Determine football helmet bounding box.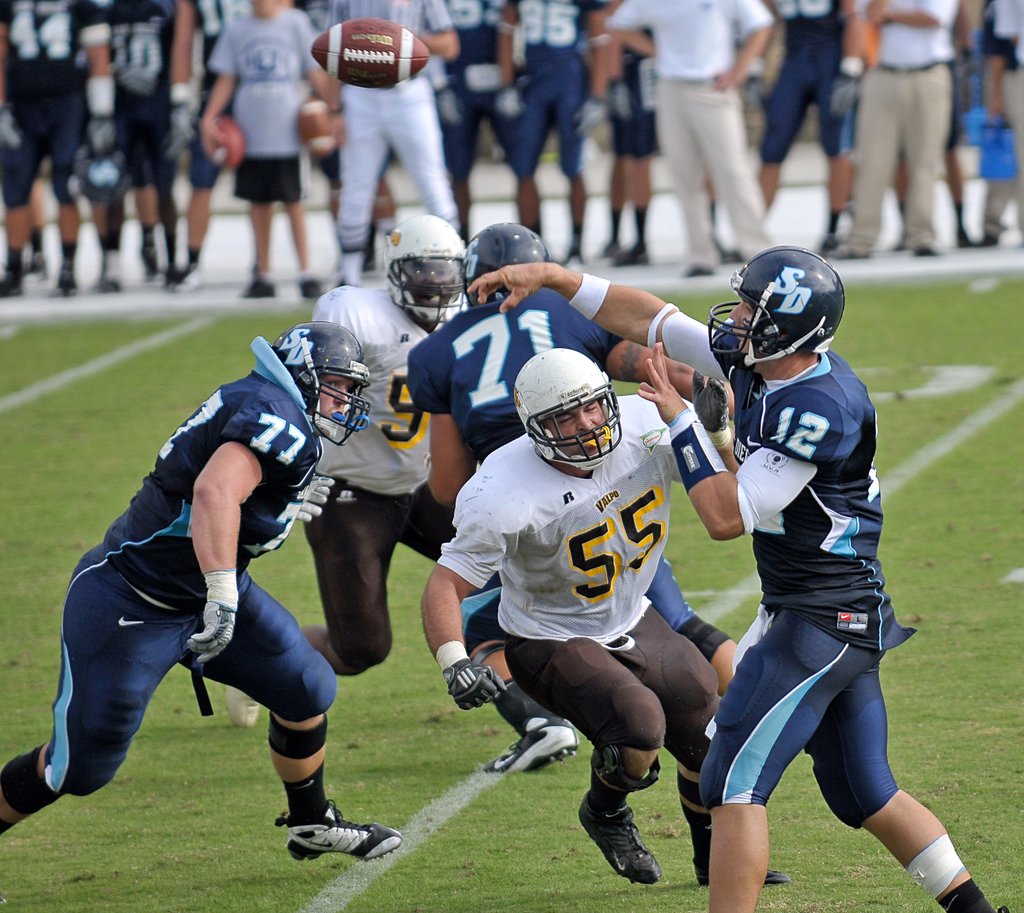
Determined: crop(514, 348, 630, 469).
